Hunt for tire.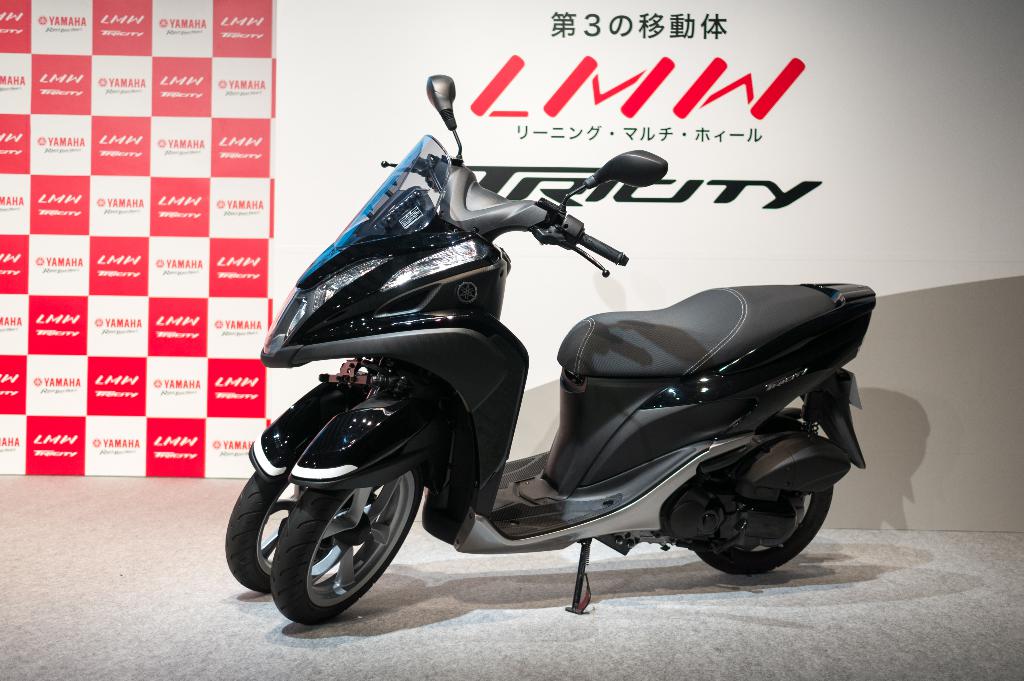
Hunted down at <box>692,421,828,574</box>.
